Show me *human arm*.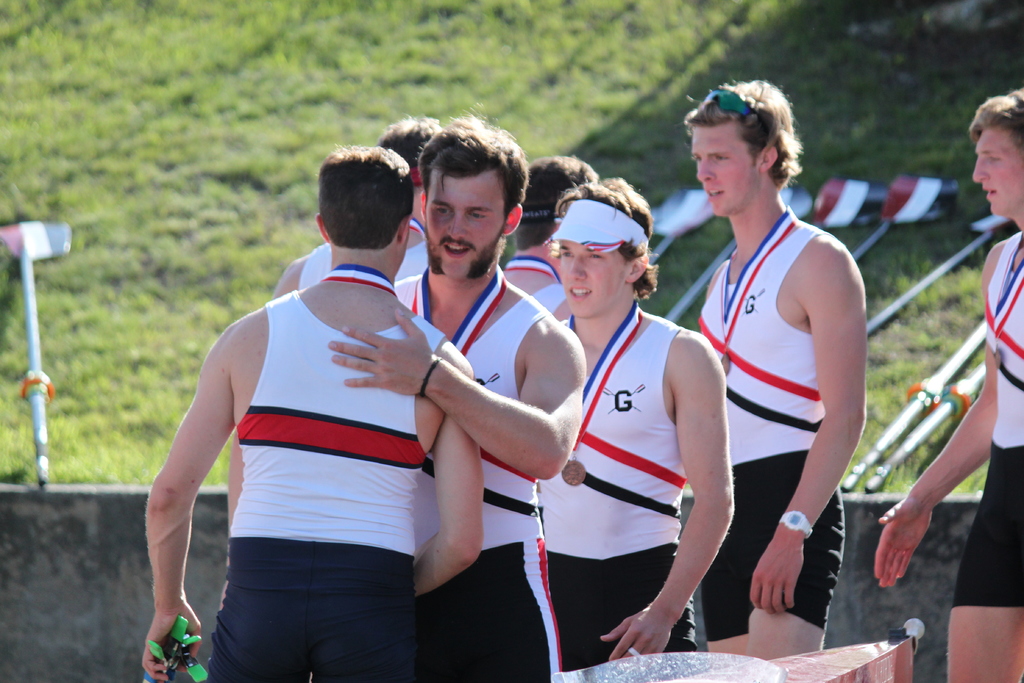
*human arm* is here: (133, 345, 236, 657).
